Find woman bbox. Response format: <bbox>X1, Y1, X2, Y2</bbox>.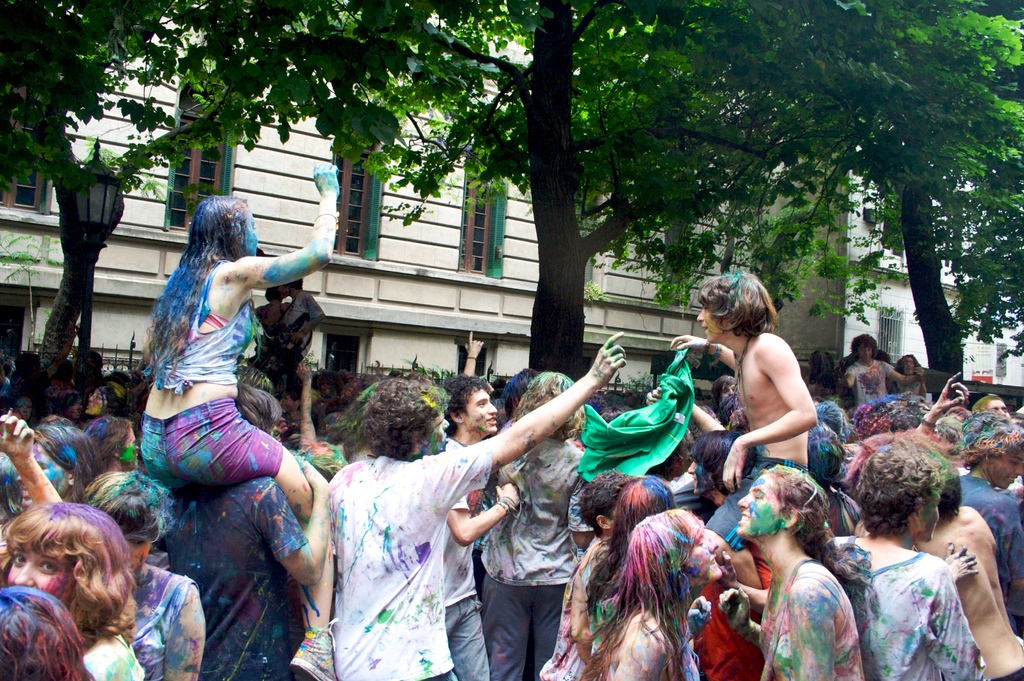
<bbox>73, 474, 206, 680</bbox>.
